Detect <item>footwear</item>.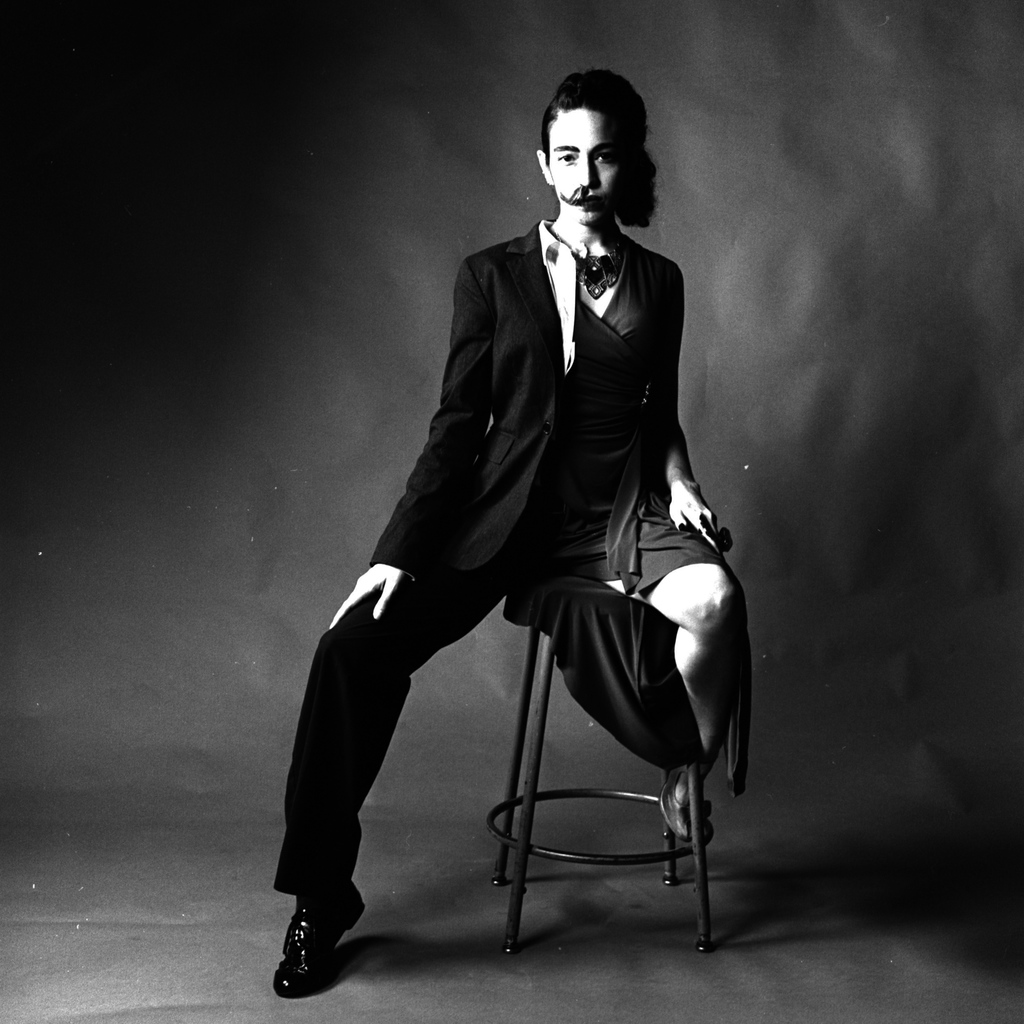
Detected at Rect(271, 883, 367, 1000).
